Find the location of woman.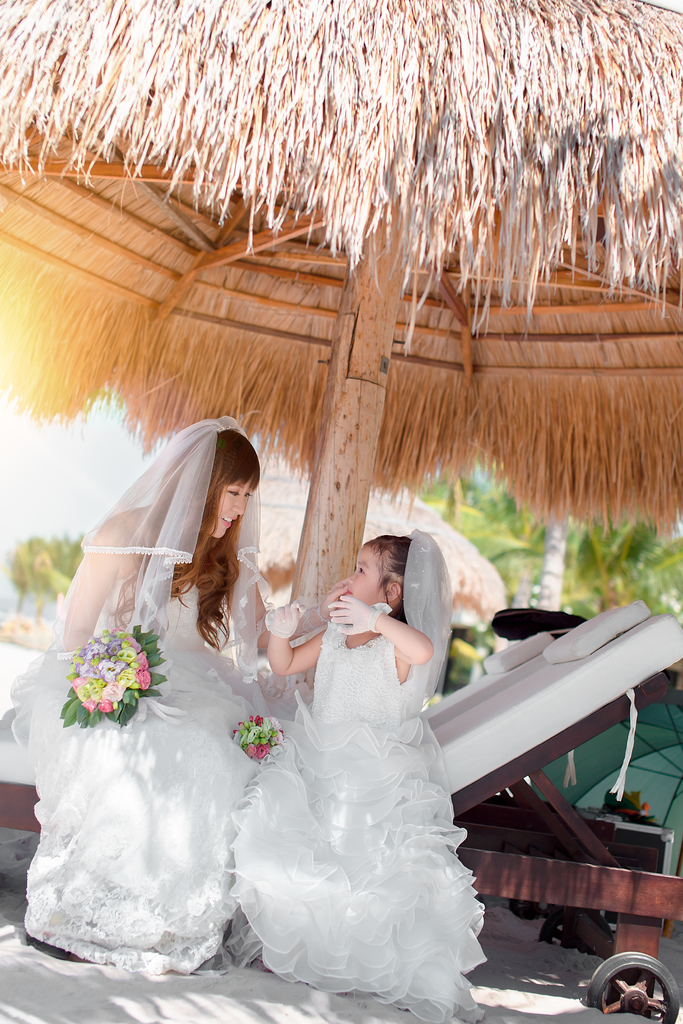
Location: 25/429/272/955.
